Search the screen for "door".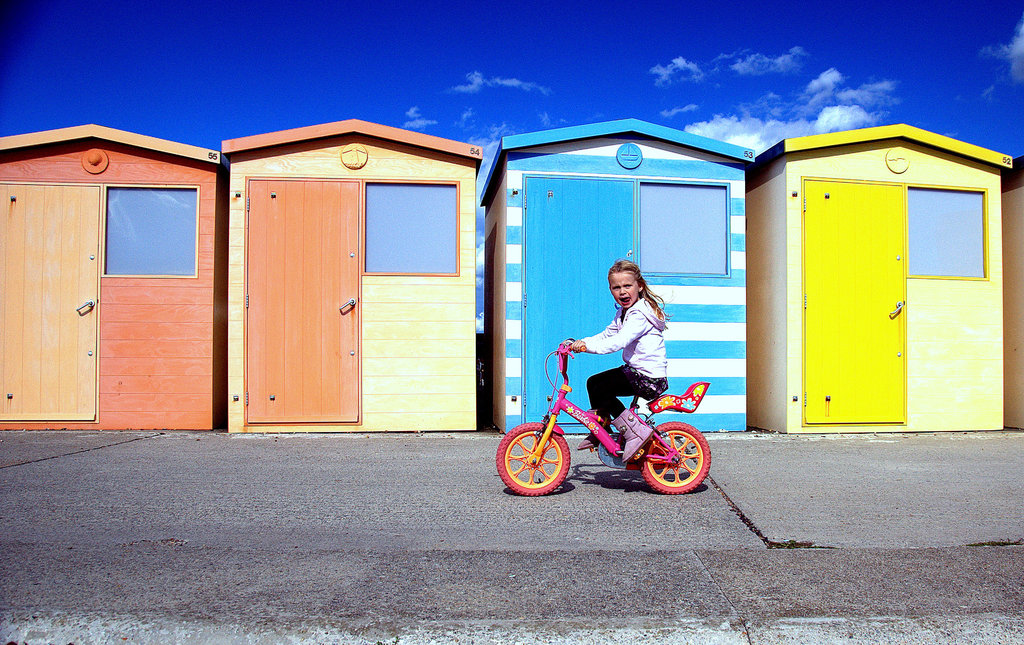
Found at pyautogui.locateOnScreen(525, 174, 641, 425).
